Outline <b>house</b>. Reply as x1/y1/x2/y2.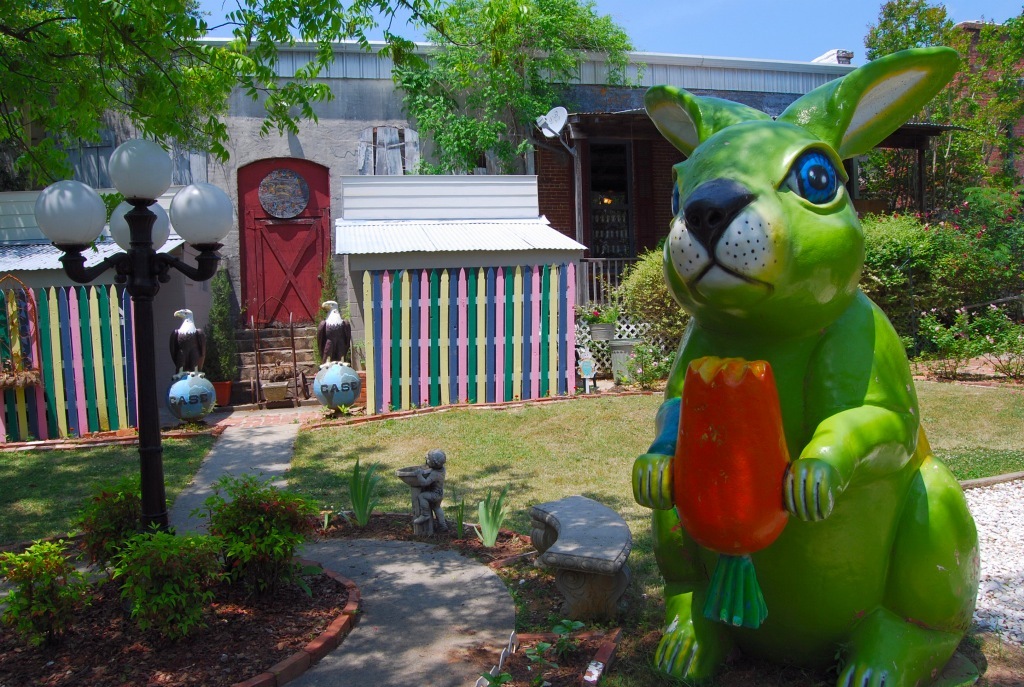
0/39/861/455.
